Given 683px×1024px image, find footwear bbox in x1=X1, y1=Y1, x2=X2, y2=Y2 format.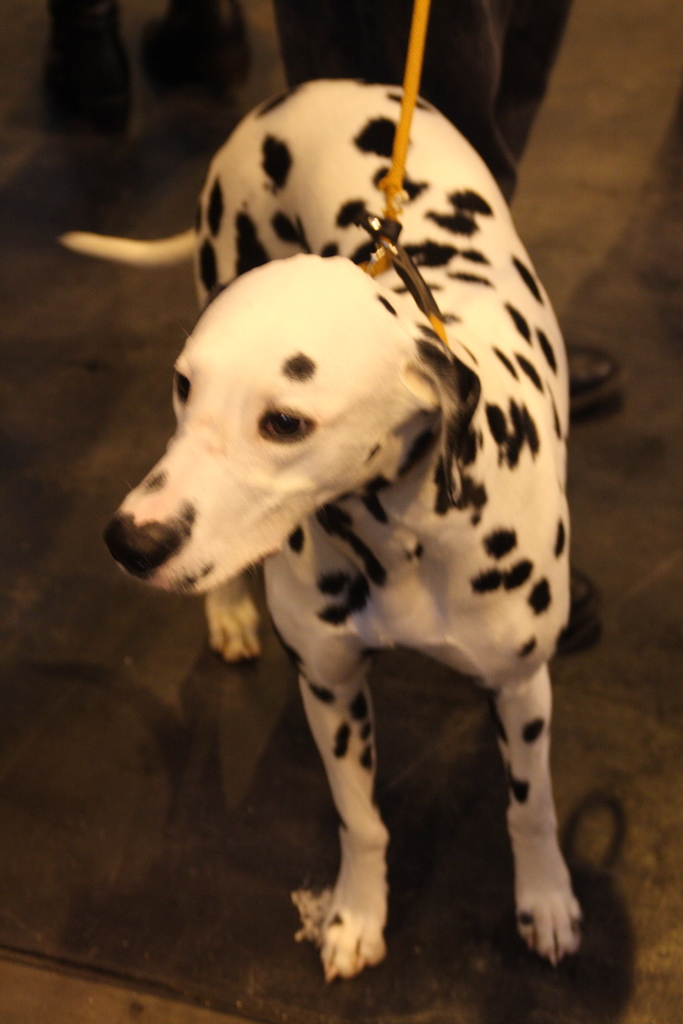
x1=558, y1=557, x2=604, y2=653.
